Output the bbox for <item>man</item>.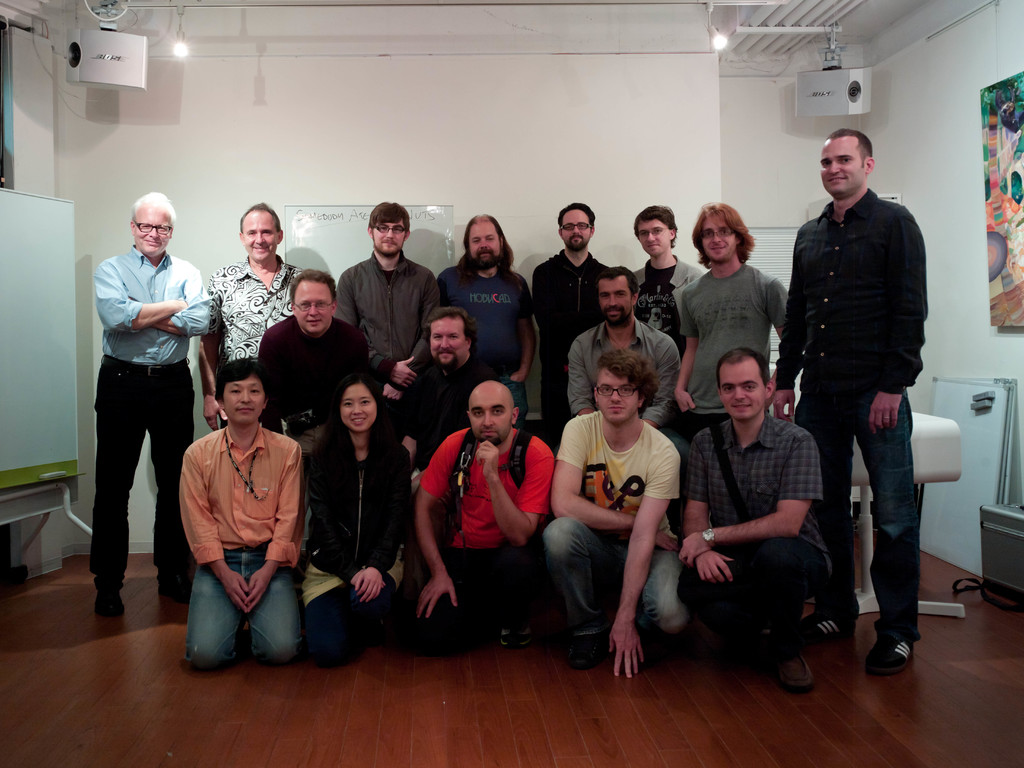
bbox(770, 126, 947, 645).
